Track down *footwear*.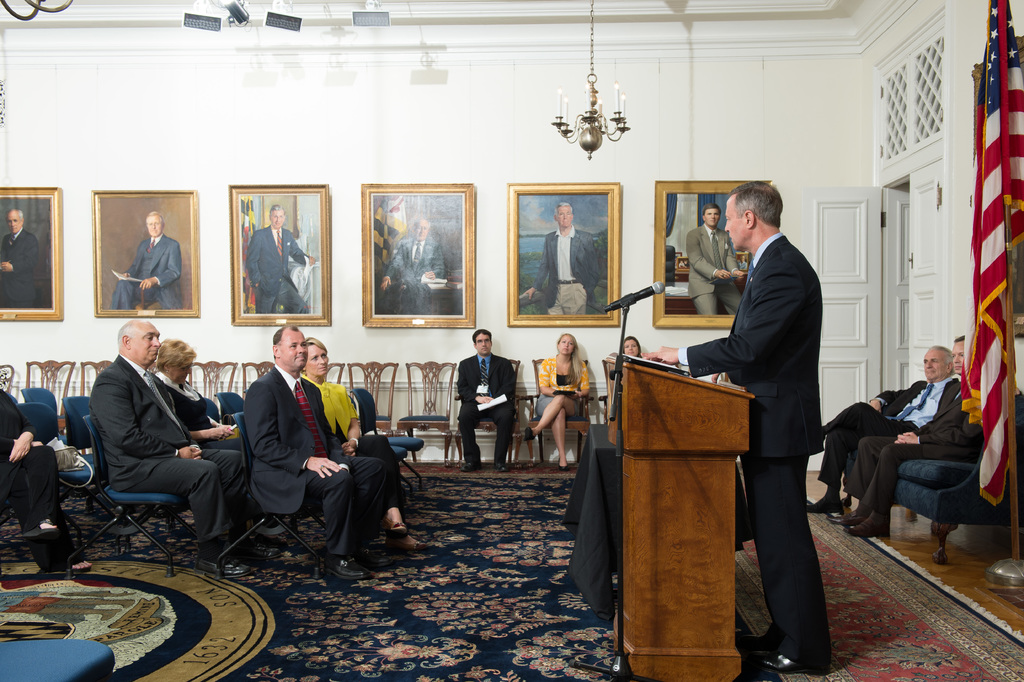
Tracked to 385, 526, 426, 544.
